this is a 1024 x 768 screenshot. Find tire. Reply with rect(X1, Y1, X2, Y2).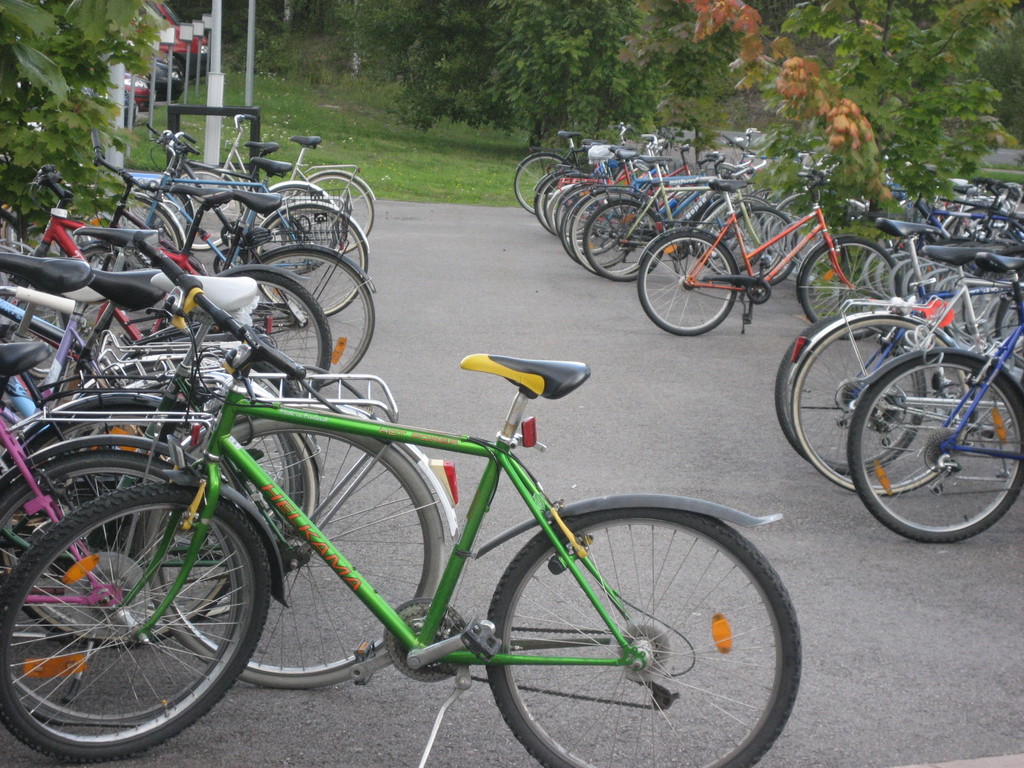
rect(477, 506, 796, 767).
